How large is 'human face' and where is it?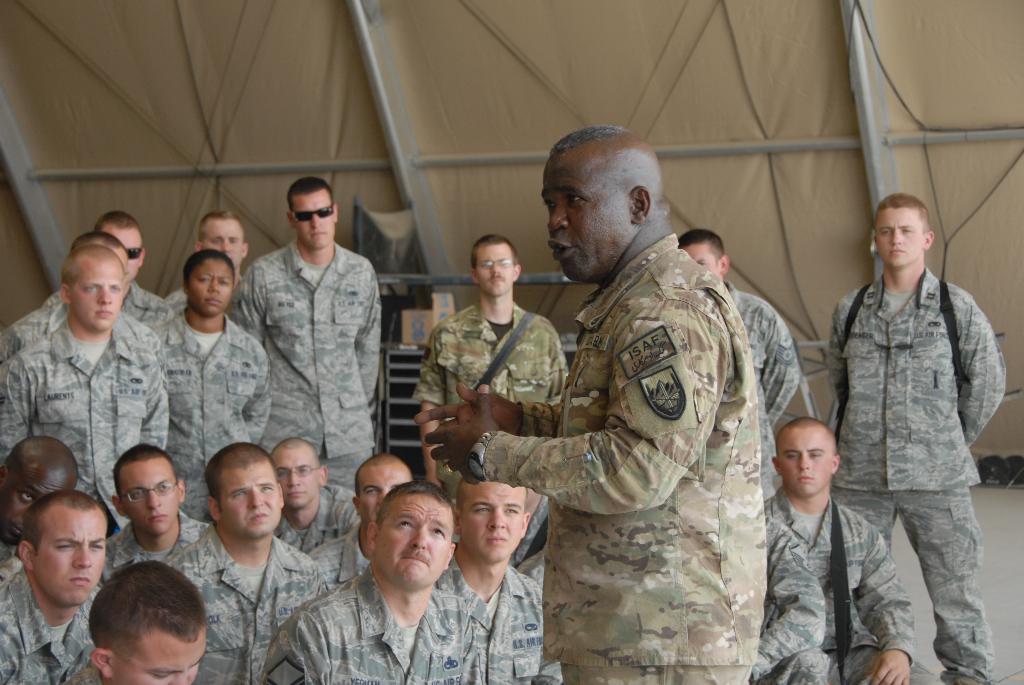
Bounding box: [682,246,724,280].
